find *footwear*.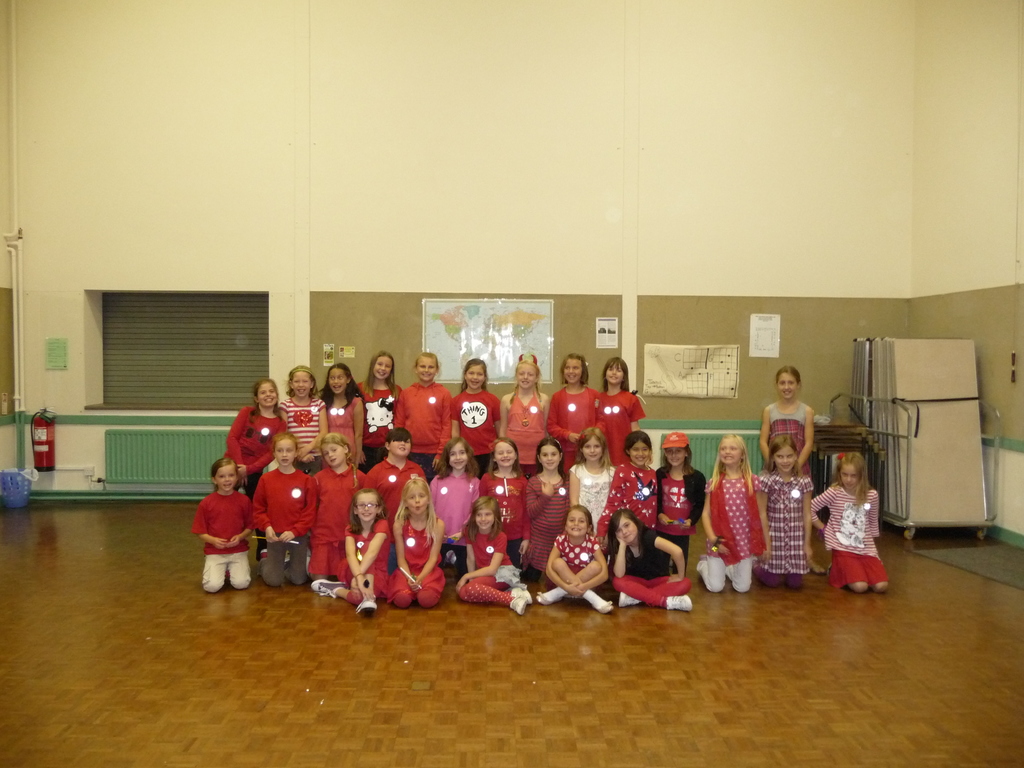
<box>355,596,382,621</box>.
